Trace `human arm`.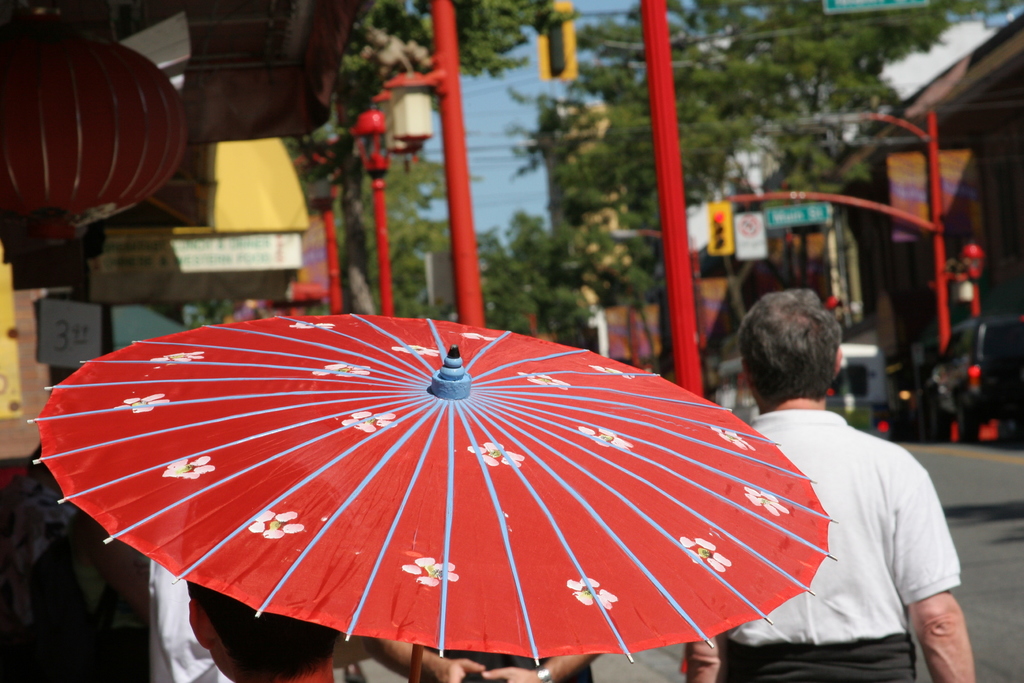
Traced to {"x1": 897, "y1": 506, "x2": 982, "y2": 673}.
